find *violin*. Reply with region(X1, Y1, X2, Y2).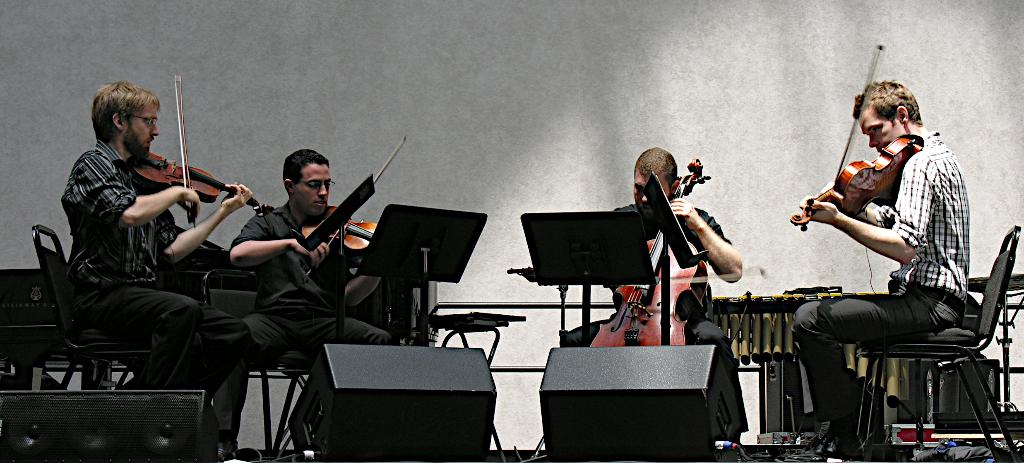
region(300, 140, 404, 277).
